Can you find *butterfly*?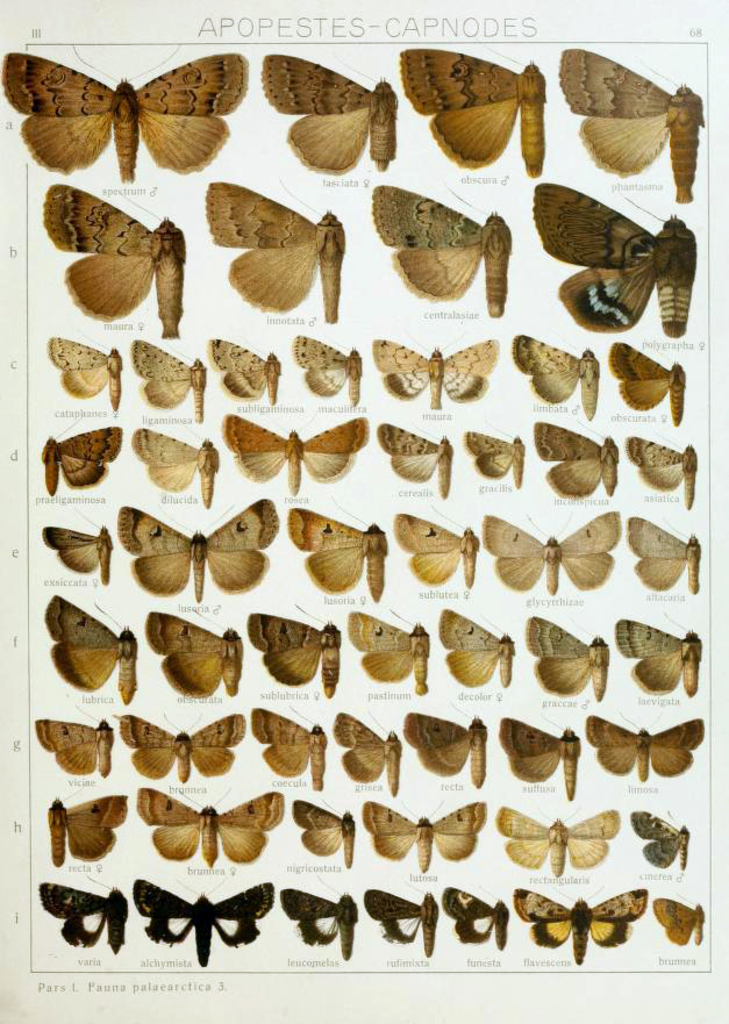
Yes, bounding box: (396, 51, 544, 174).
